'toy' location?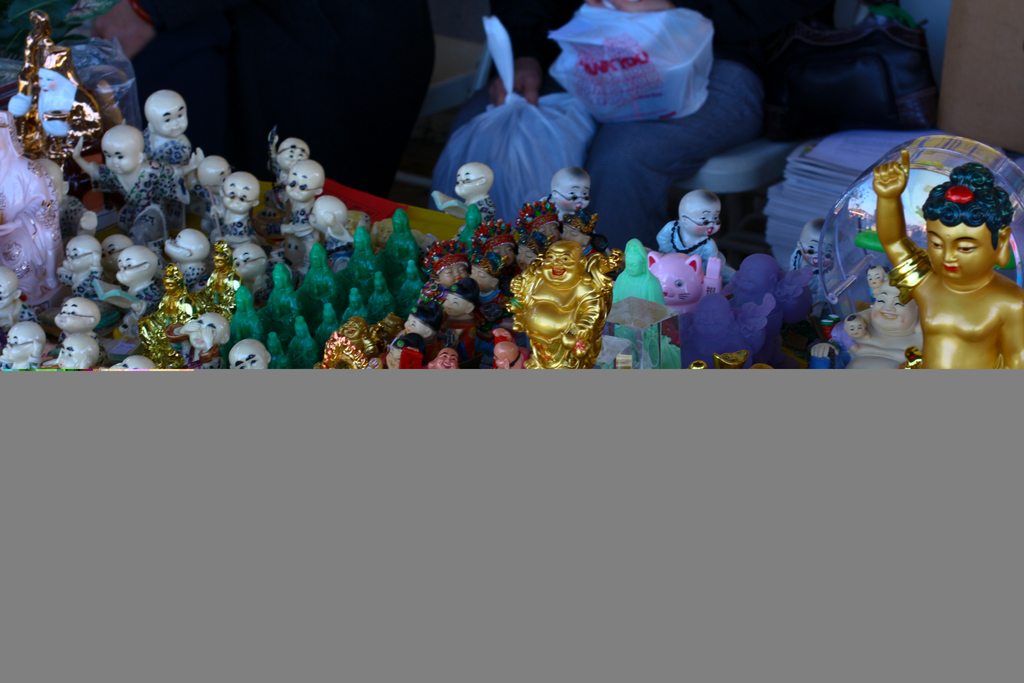
0,266,45,346
